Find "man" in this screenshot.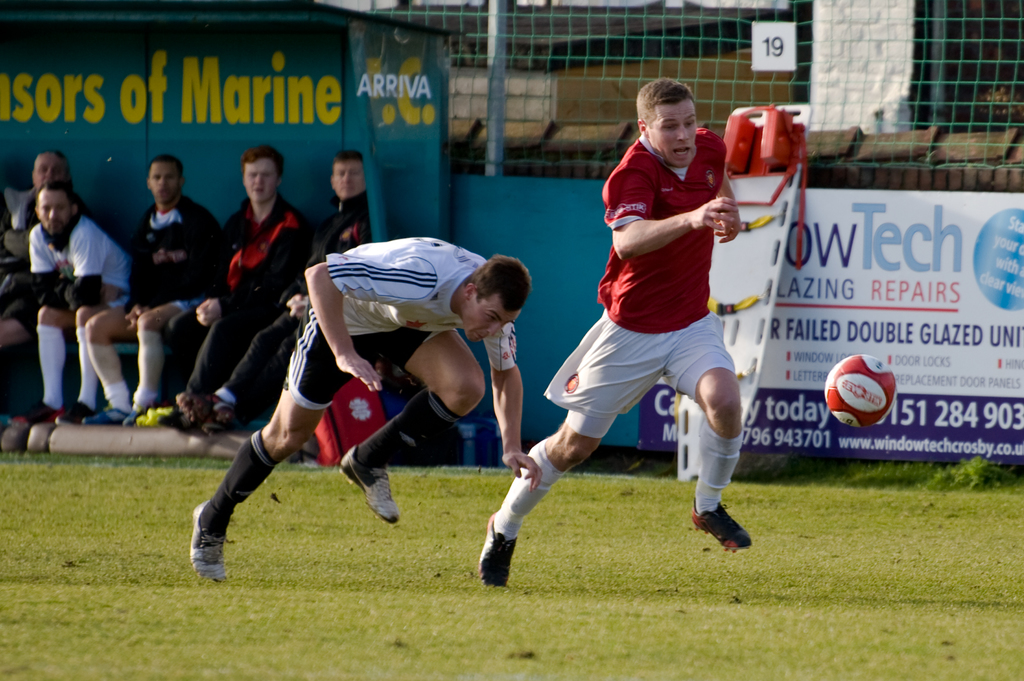
The bounding box for "man" is bbox(190, 234, 544, 583).
